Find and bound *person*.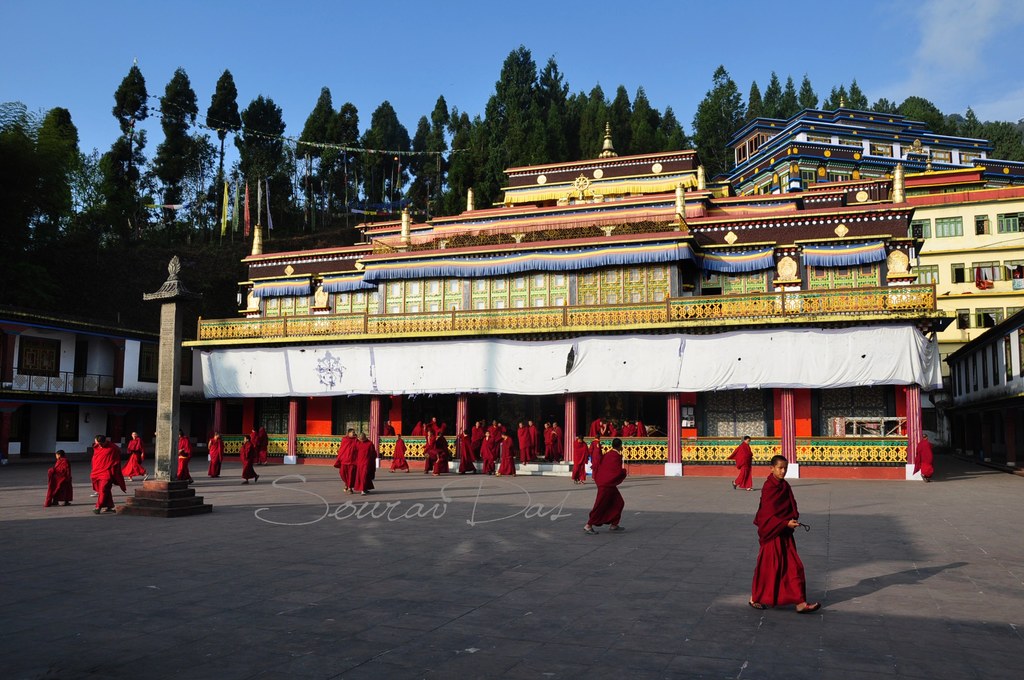
Bound: l=390, t=436, r=409, b=474.
